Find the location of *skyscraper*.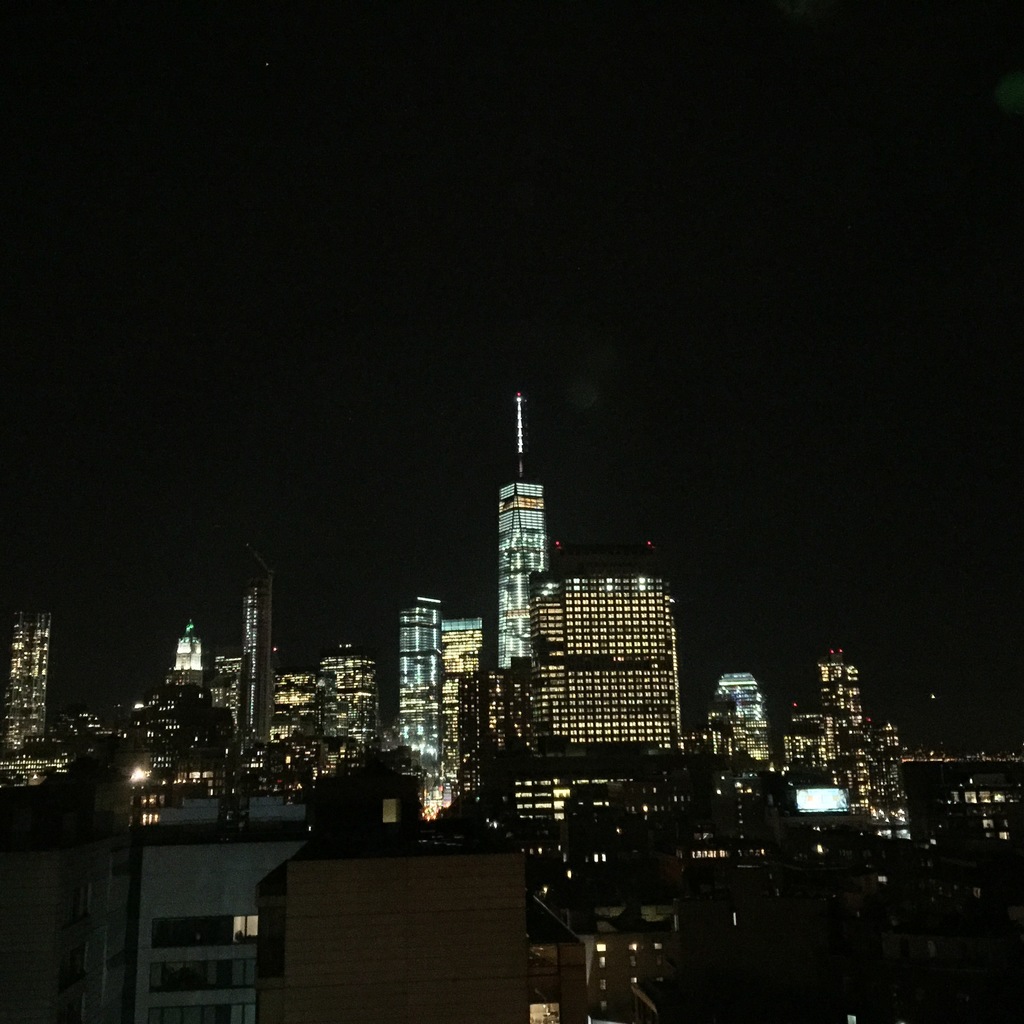
Location: <box>318,642,388,769</box>.
